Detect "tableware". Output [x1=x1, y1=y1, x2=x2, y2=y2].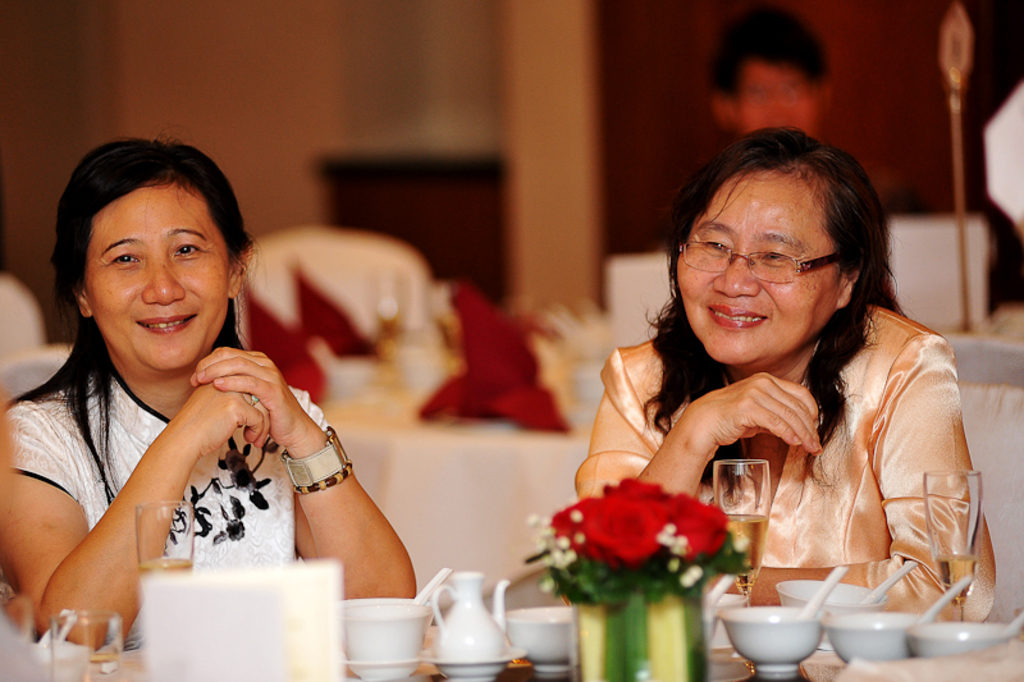
[x1=406, y1=562, x2=458, y2=605].
